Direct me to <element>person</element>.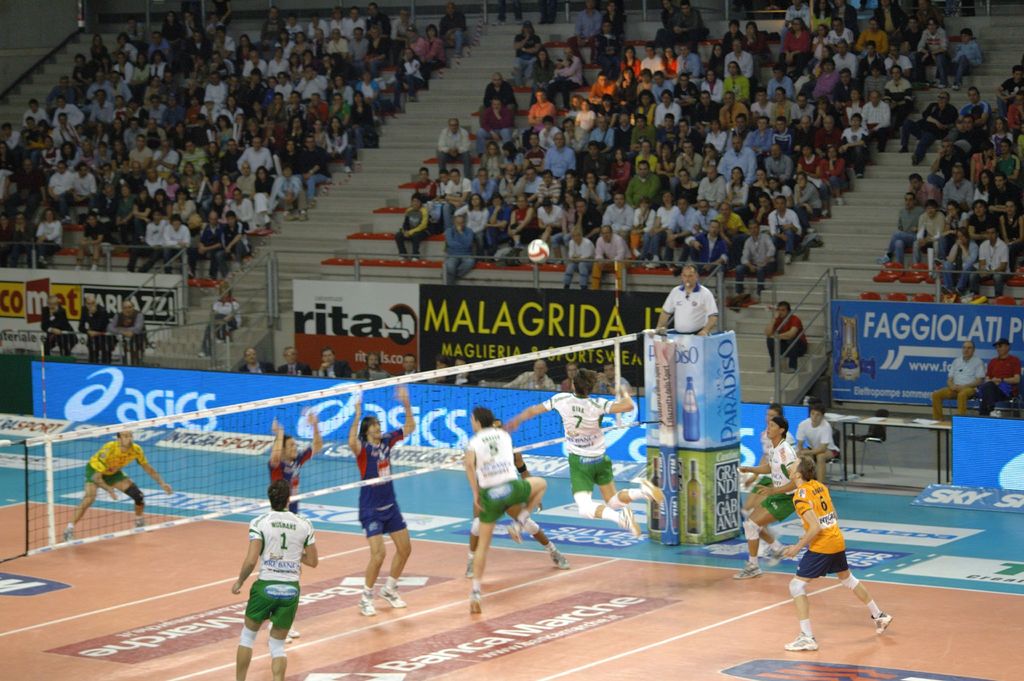
Direction: l=698, t=162, r=724, b=209.
